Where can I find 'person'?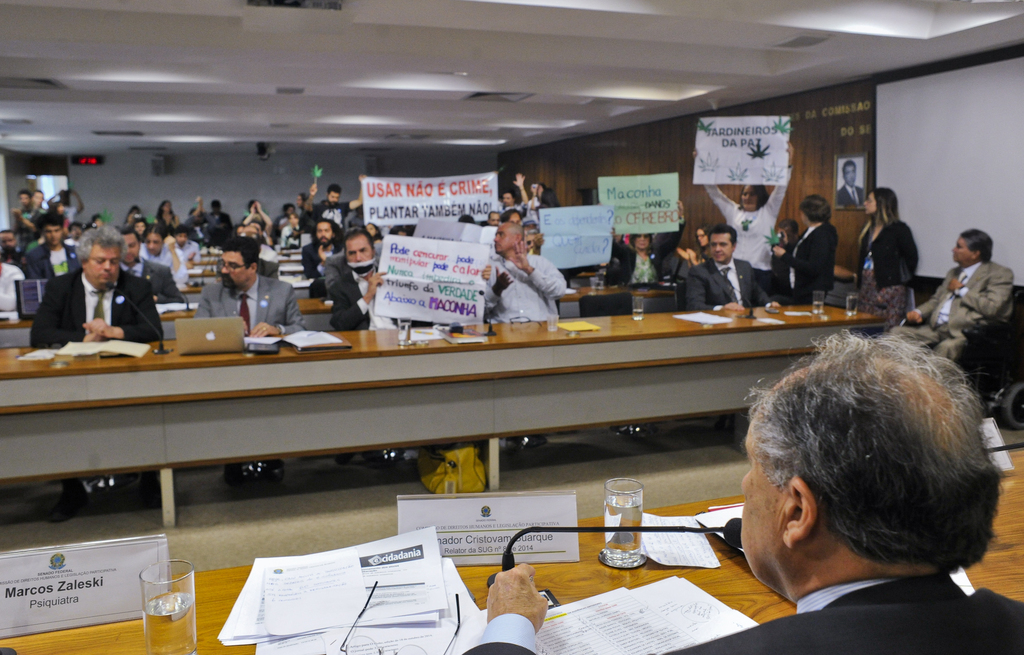
You can find it at 834:158:865:212.
